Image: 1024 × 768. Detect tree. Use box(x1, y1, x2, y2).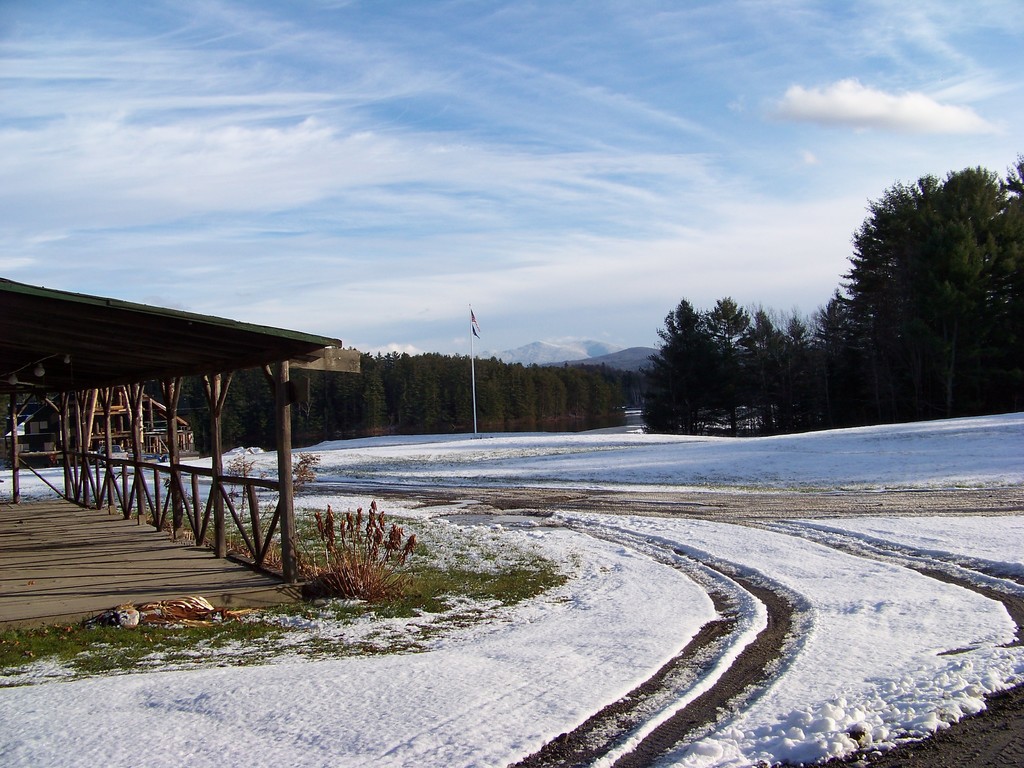
box(779, 313, 820, 435).
